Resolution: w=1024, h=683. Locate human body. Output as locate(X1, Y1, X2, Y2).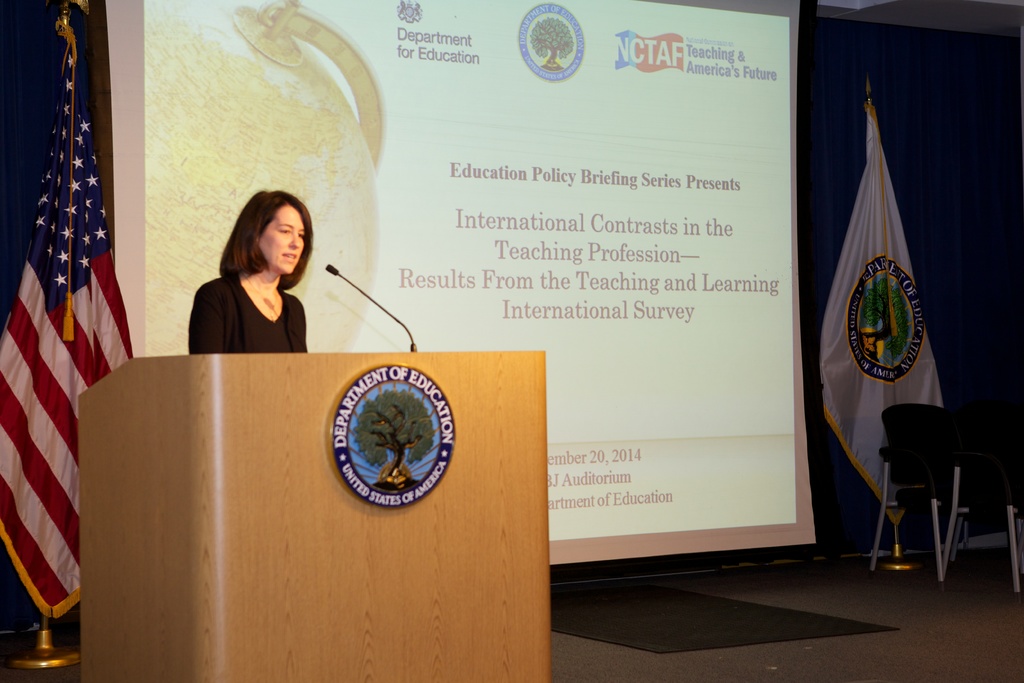
locate(179, 184, 317, 366).
